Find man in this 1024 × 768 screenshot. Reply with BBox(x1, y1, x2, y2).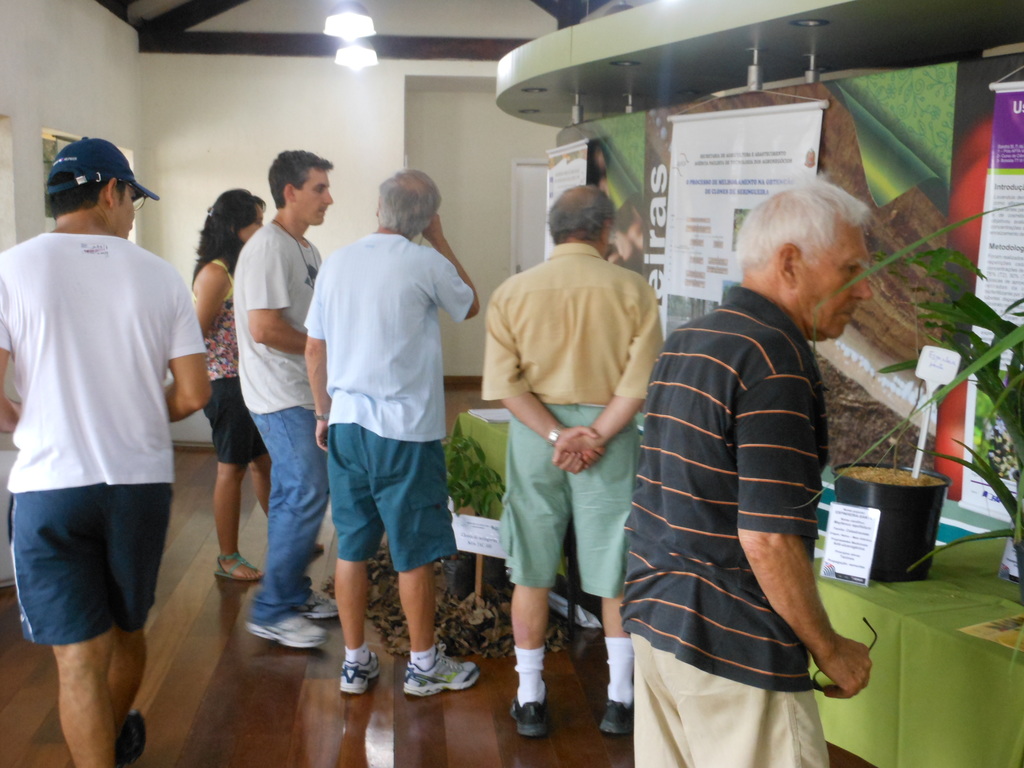
BBox(223, 140, 332, 653).
